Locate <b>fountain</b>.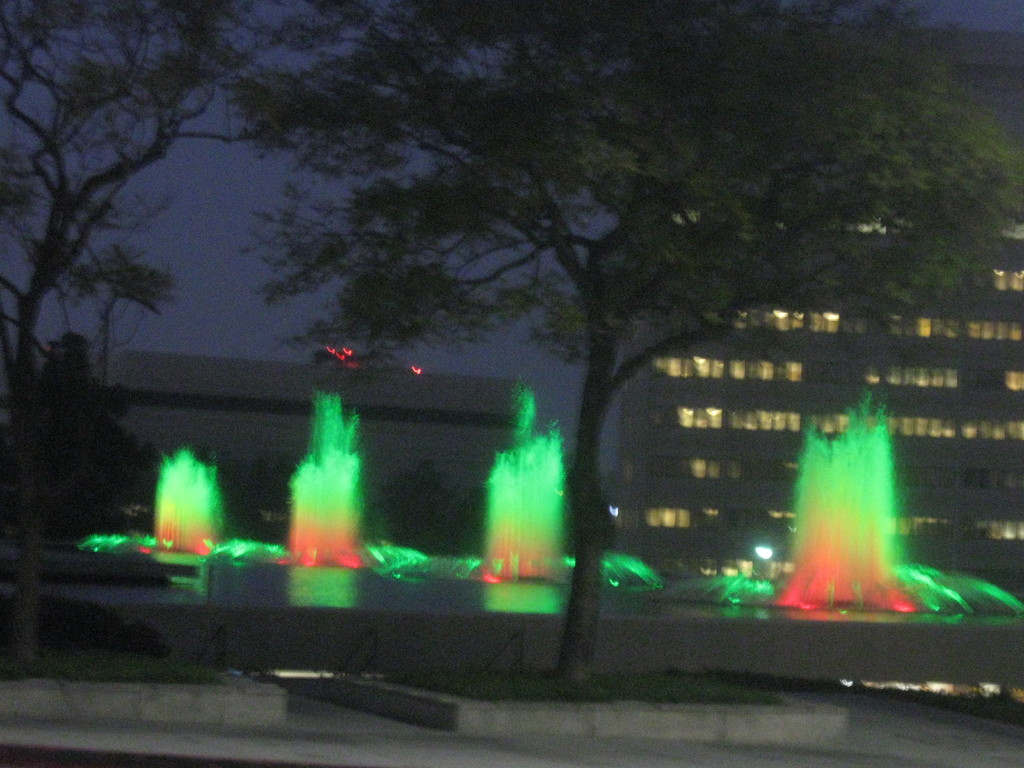
Bounding box: (783,371,936,638).
